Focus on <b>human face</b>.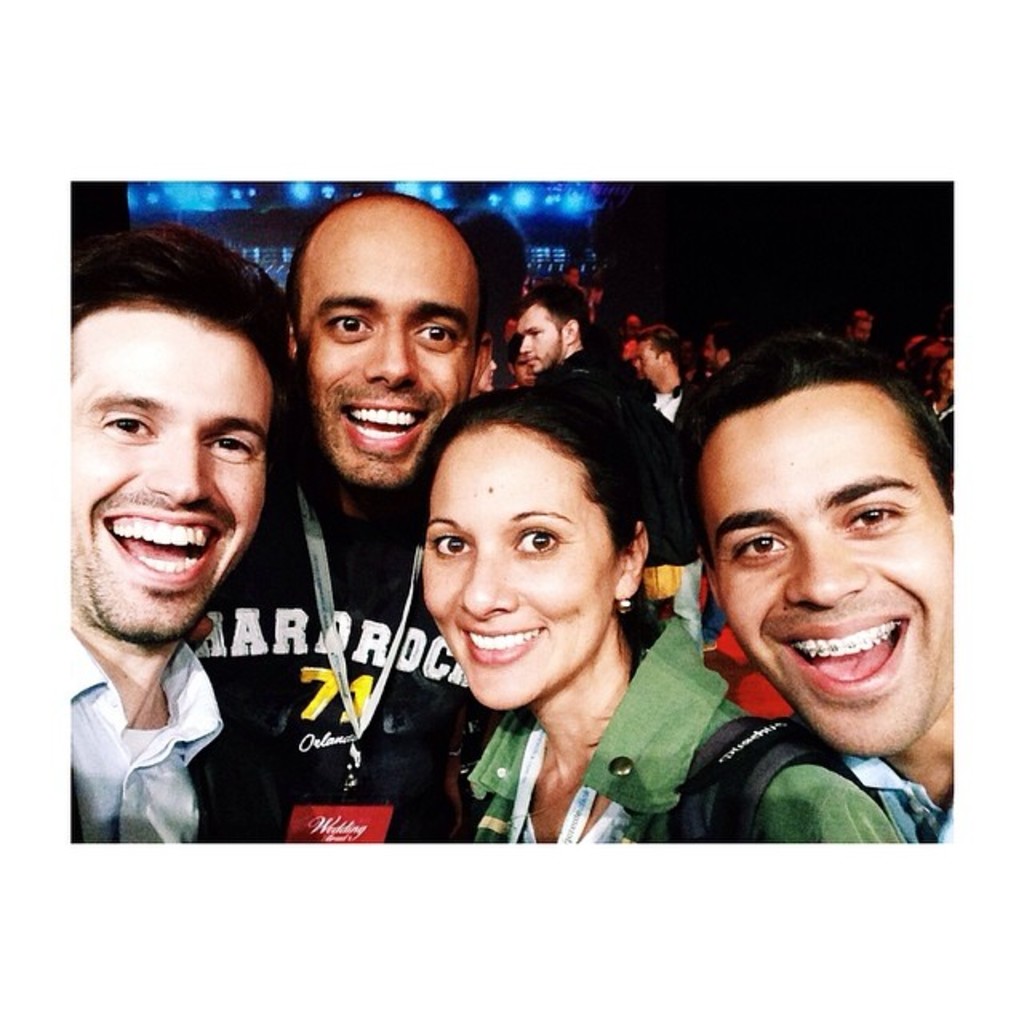
Focused at (x1=520, y1=307, x2=562, y2=368).
